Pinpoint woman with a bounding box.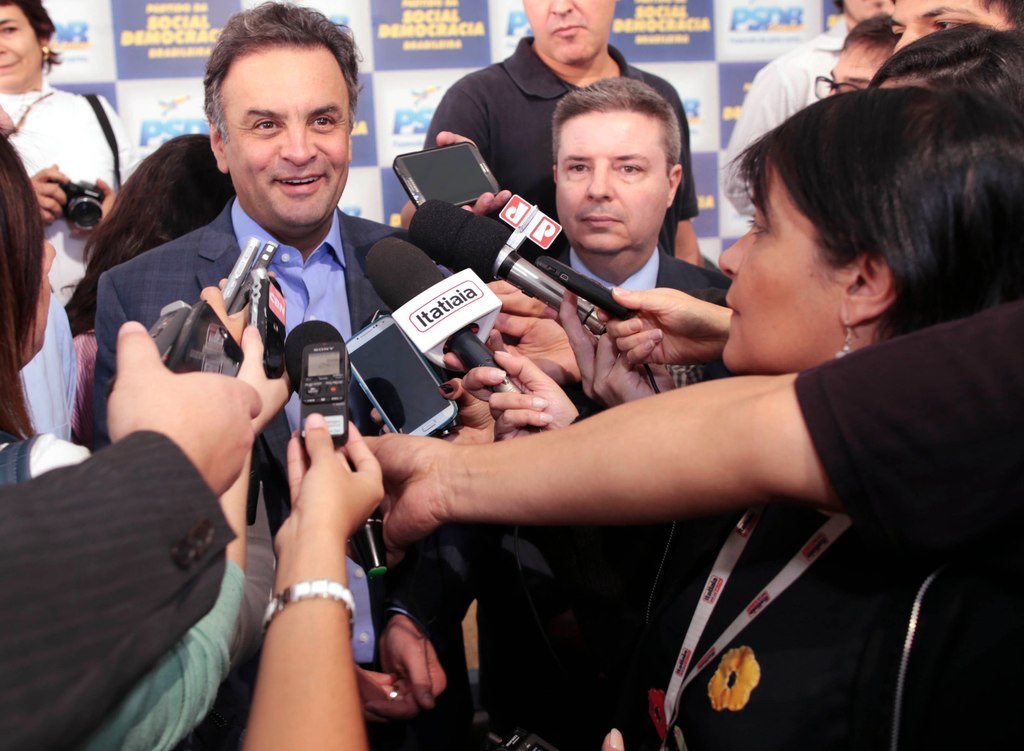
<box>0,0,149,445</box>.
